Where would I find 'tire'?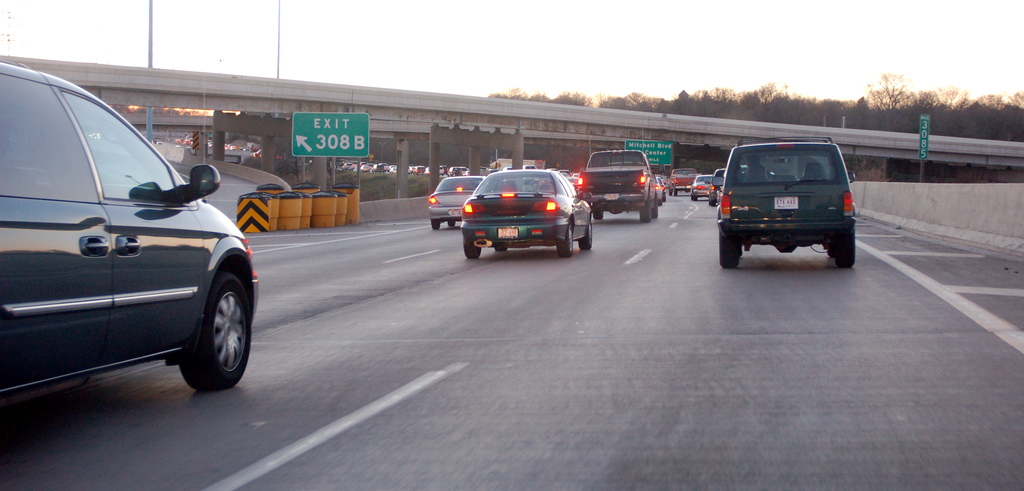
At (494,248,510,253).
